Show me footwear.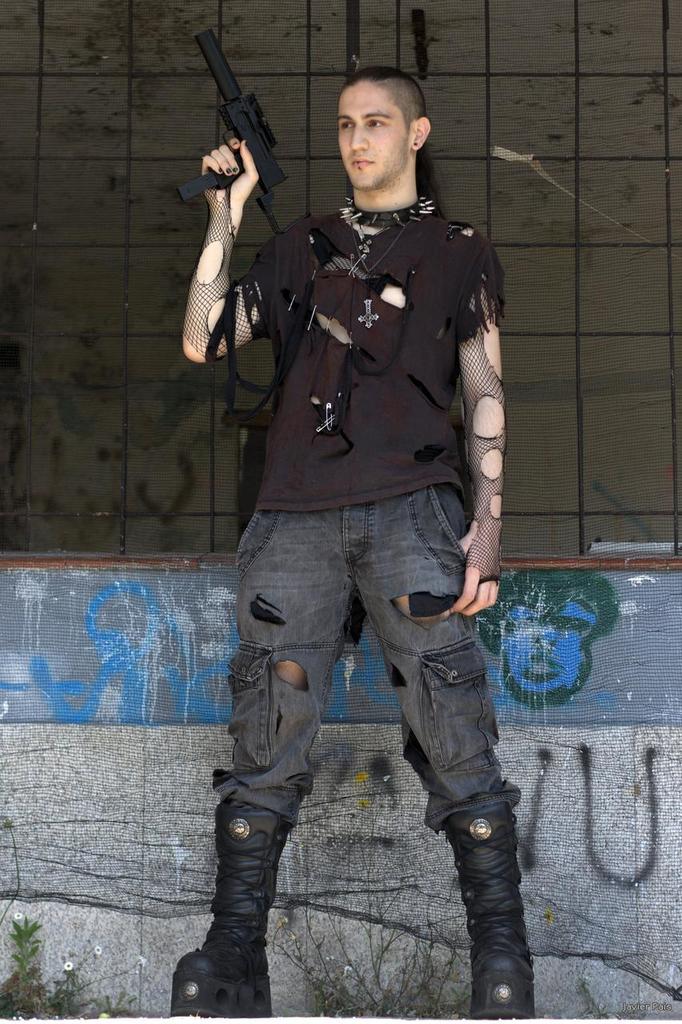
footwear is here: <bbox>452, 795, 540, 1022</bbox>.
